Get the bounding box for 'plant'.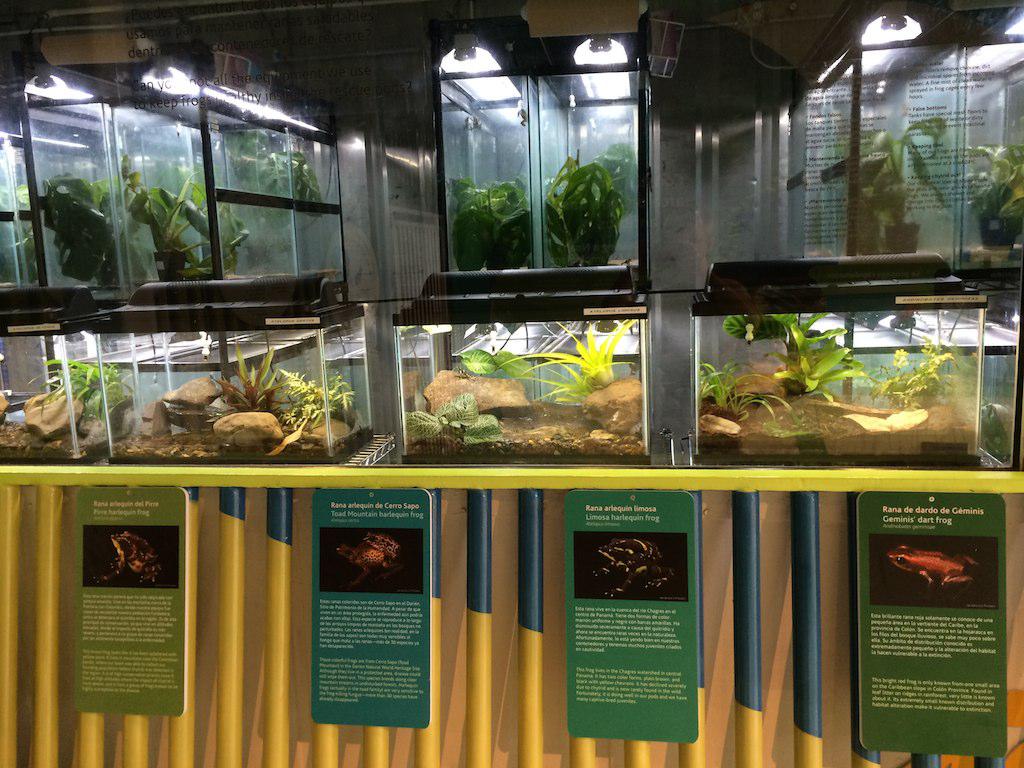
<bbox>960, 144, 1023, 219</bbox>.
